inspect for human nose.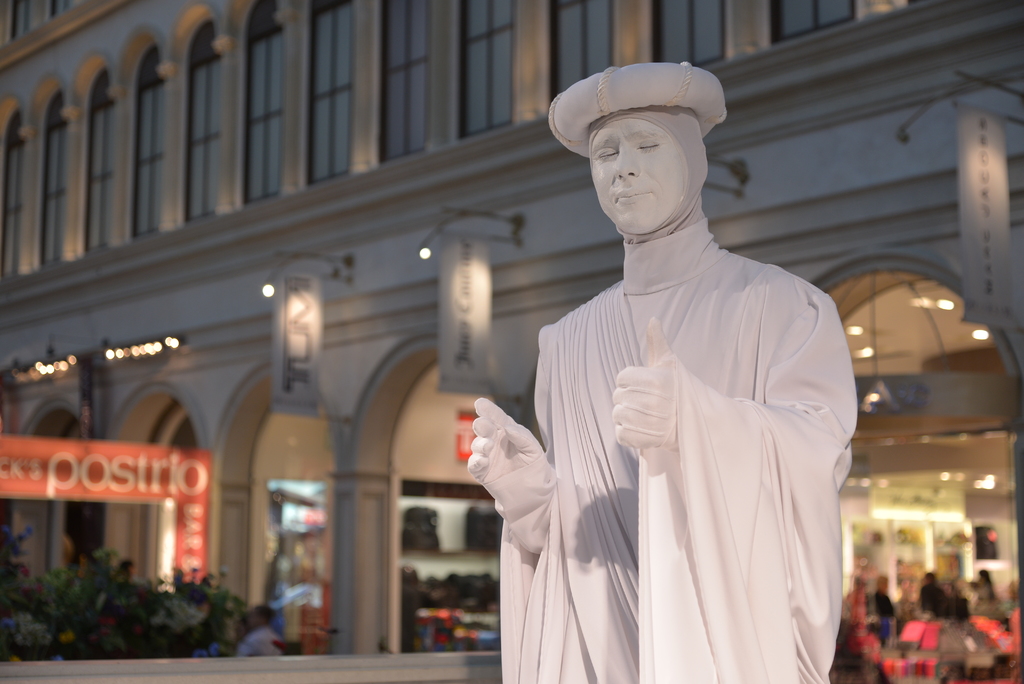
Inspection: [614,149,641,181].
